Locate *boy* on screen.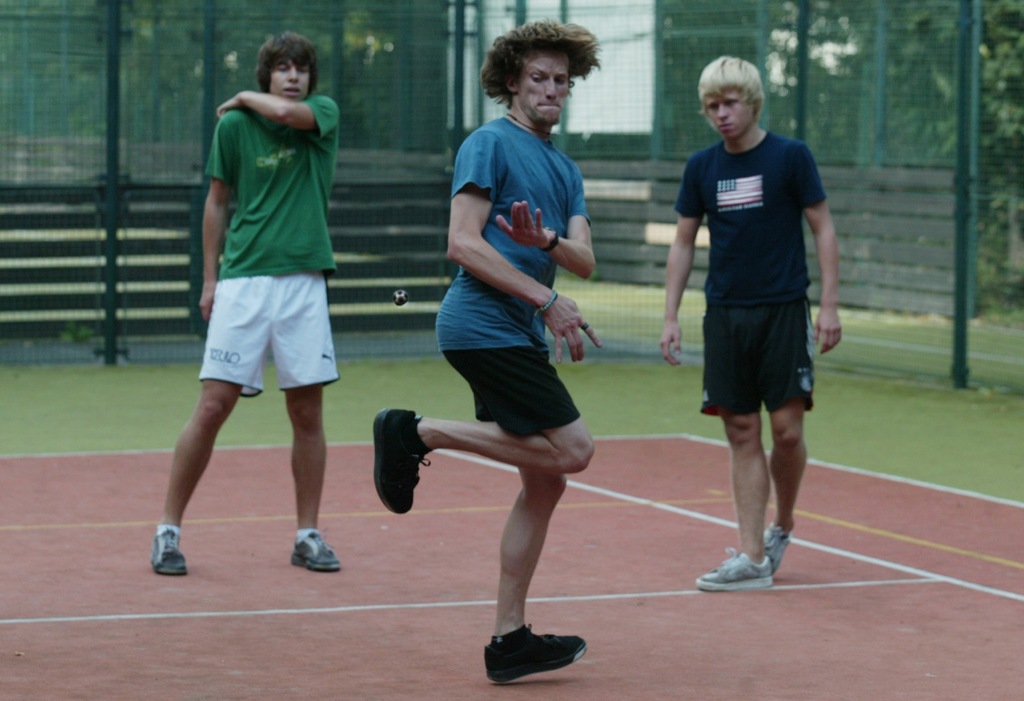
On screen at l=140, t=26, r=344, b=583.
